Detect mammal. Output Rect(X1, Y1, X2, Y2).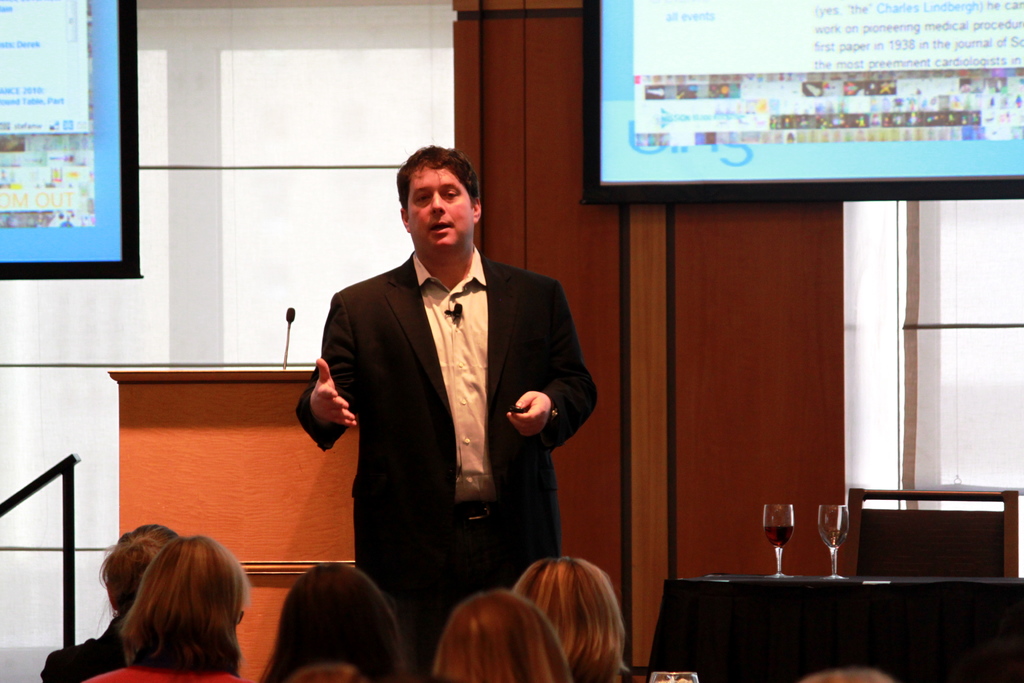
Rect(34, 523, 173, 679).
